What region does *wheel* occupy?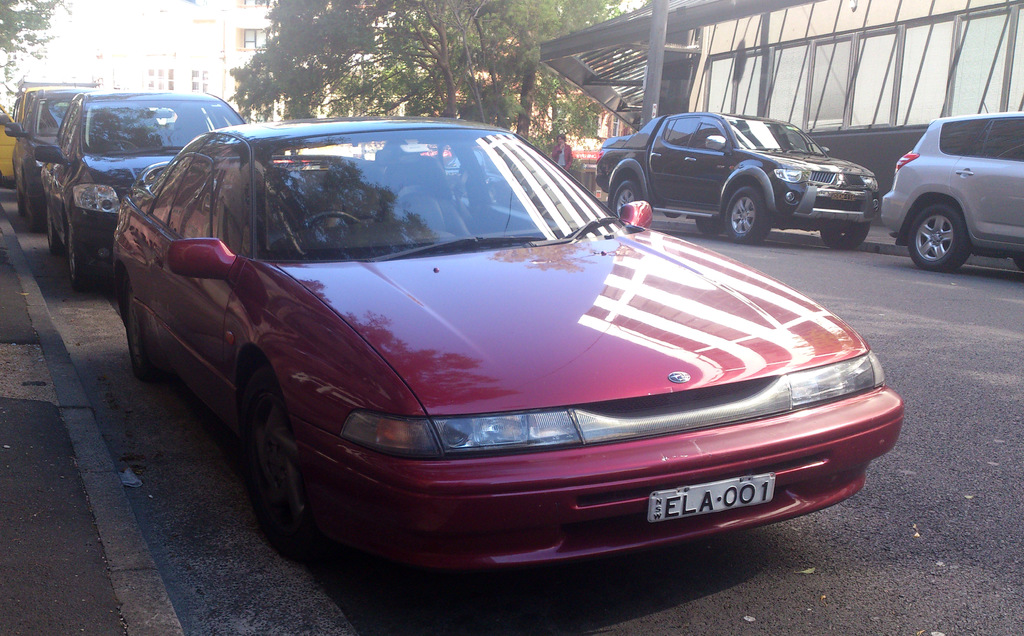
bbox=[611, 178, 640, 219].
